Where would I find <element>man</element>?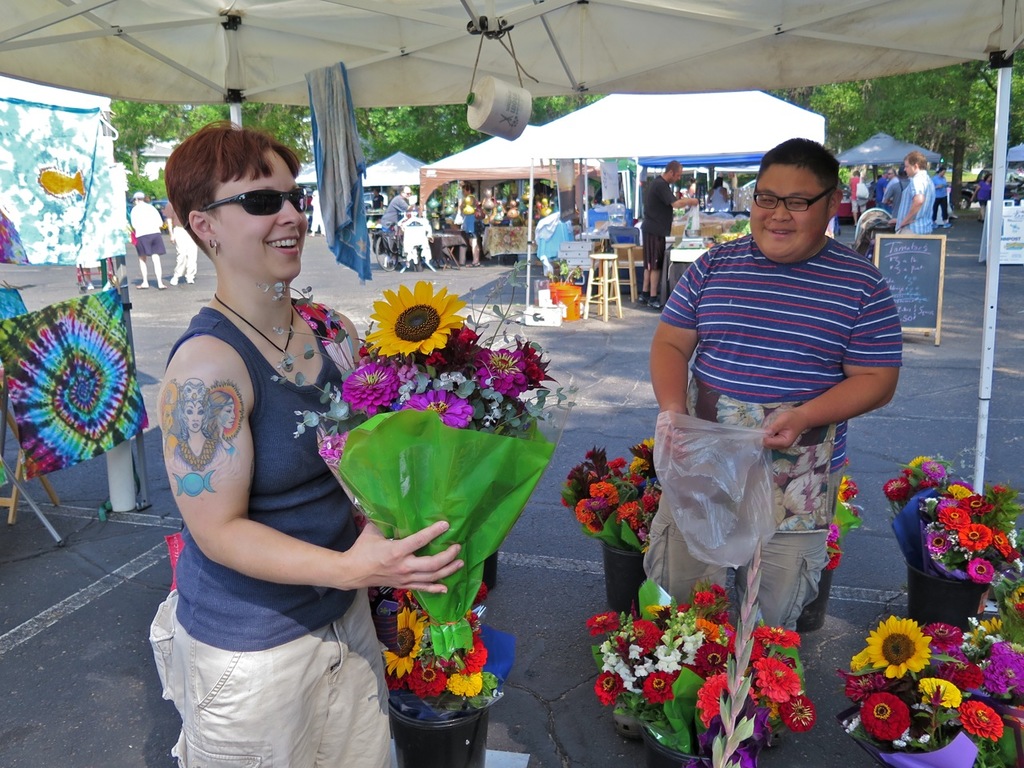
At bbox=(879, 167, 897, 223).
